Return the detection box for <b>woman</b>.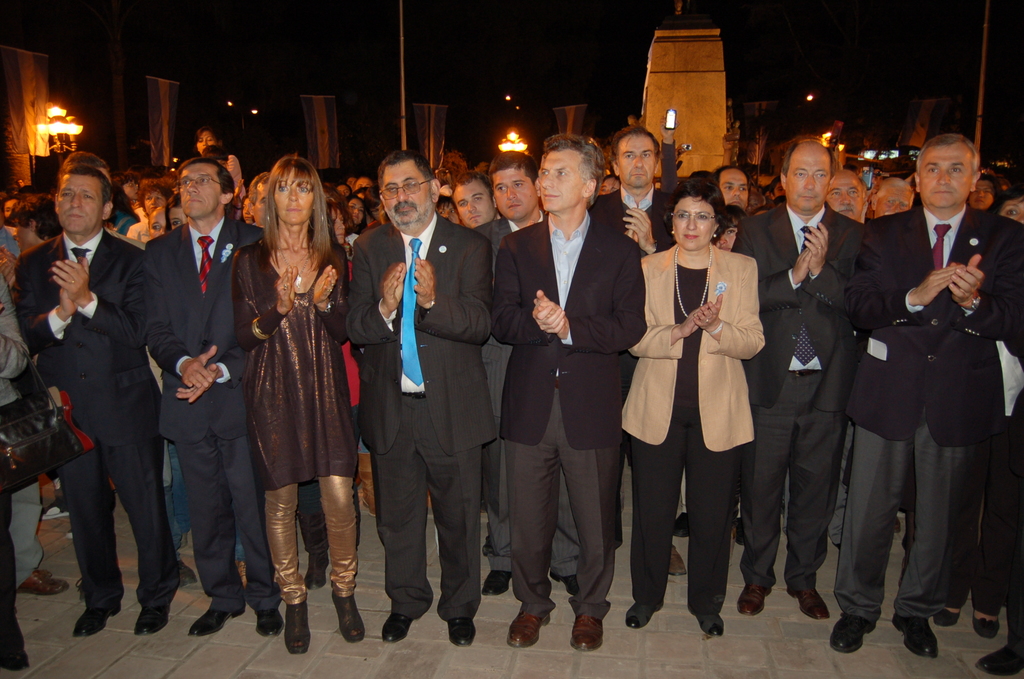
box(237, 197, 257, 225).
